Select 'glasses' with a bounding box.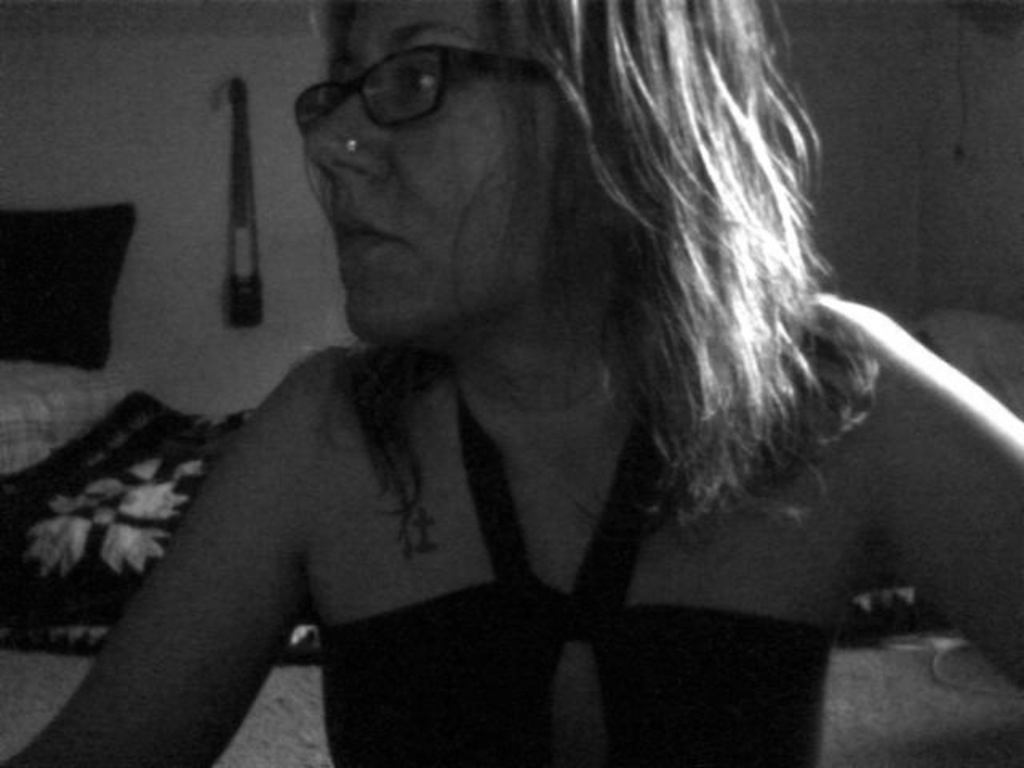
(left=288, top=40, right=566, bottom=131).
